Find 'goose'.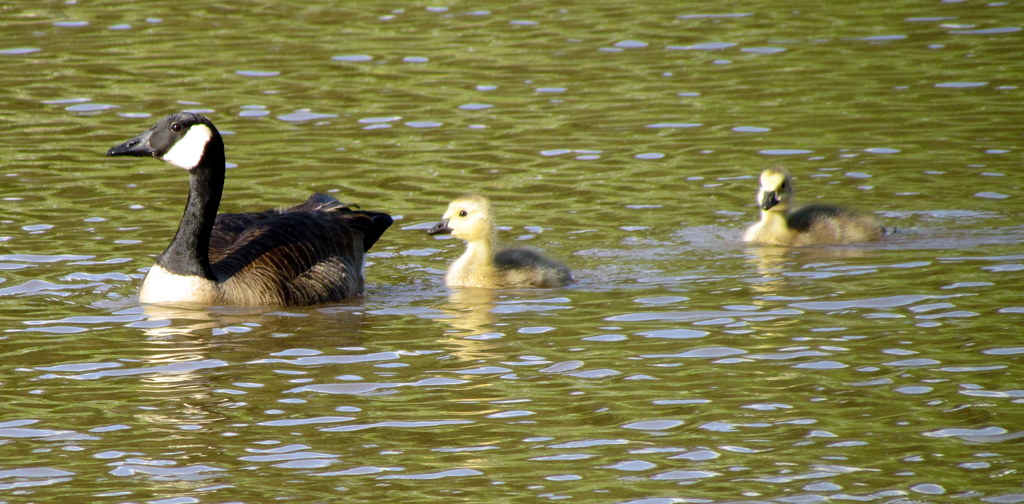
{"x1": 430, "y1": 194, "x2": 573, "y2": 295}.
